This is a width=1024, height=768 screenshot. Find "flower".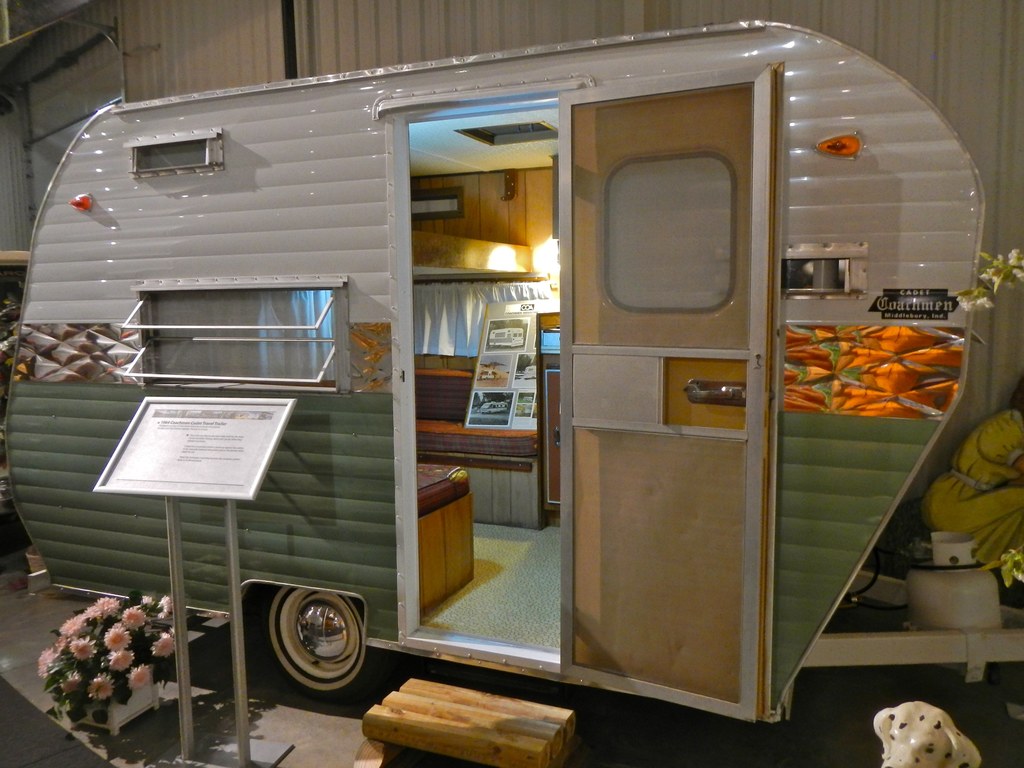
Bounding box: [138,595,155,616].
